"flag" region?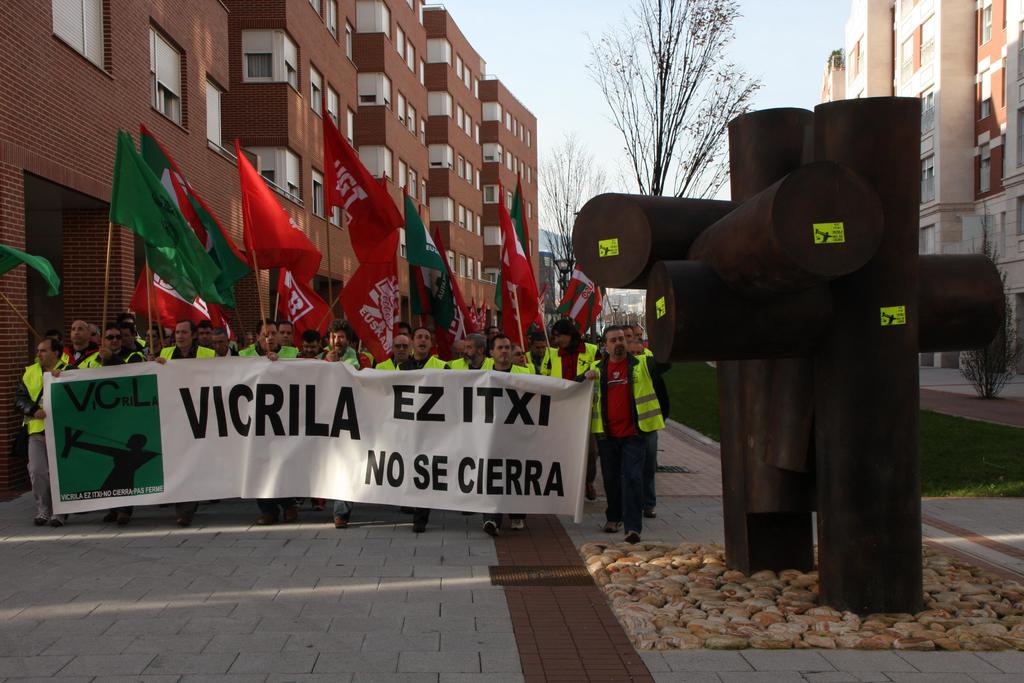
(x1=118, y1=259, x2=213, y2=327)
